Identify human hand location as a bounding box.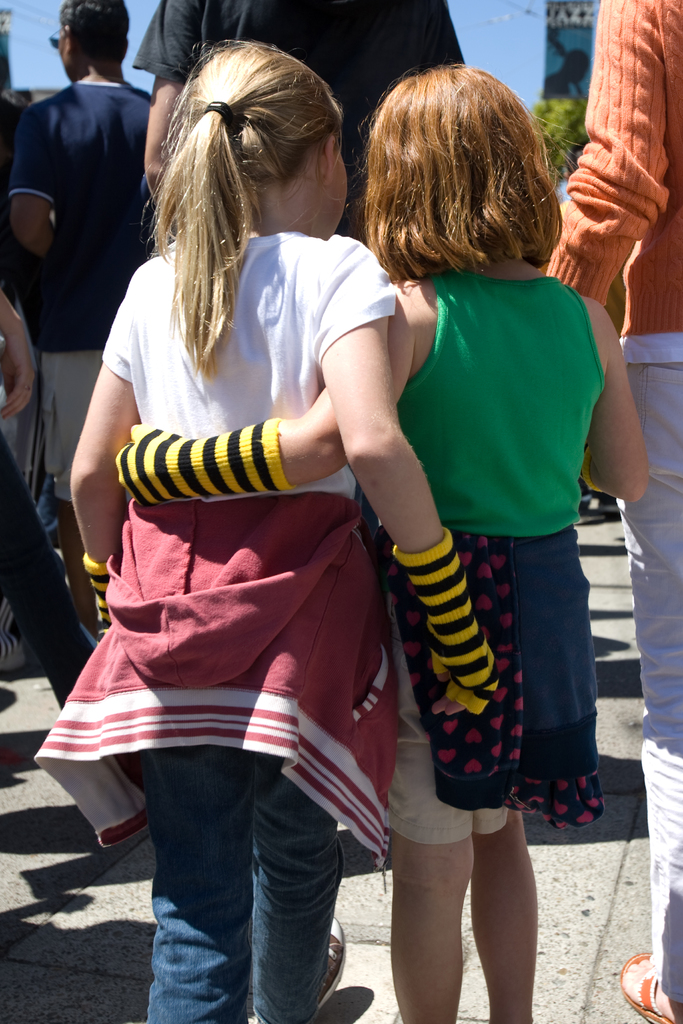
x1=110 y1=422 x2=186 y2=512.
